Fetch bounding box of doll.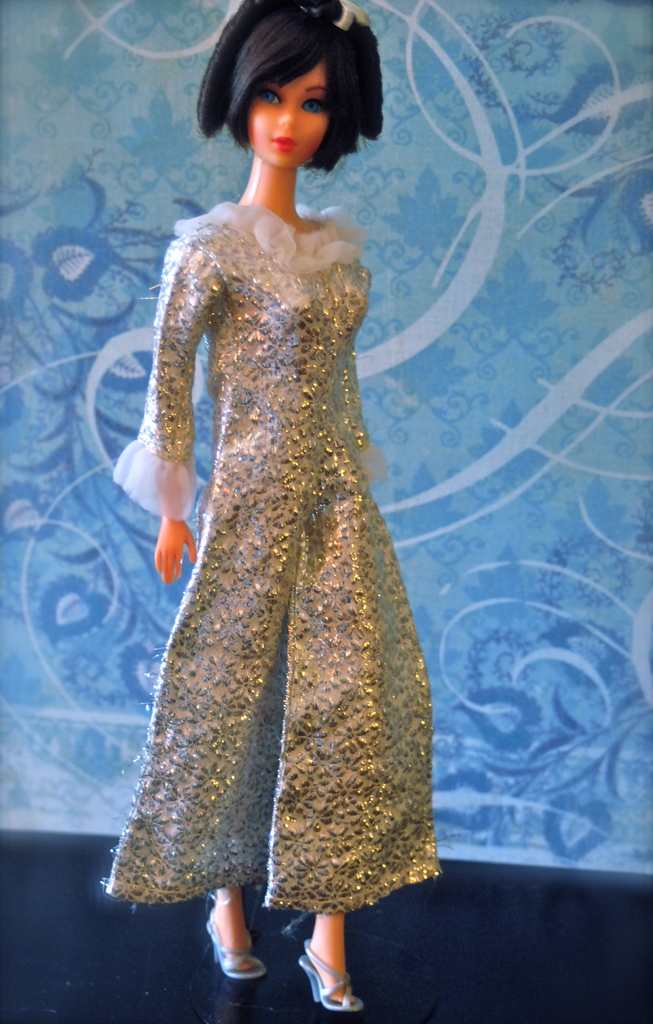
Bbox: bbox(115, 12, 455, 1023).
